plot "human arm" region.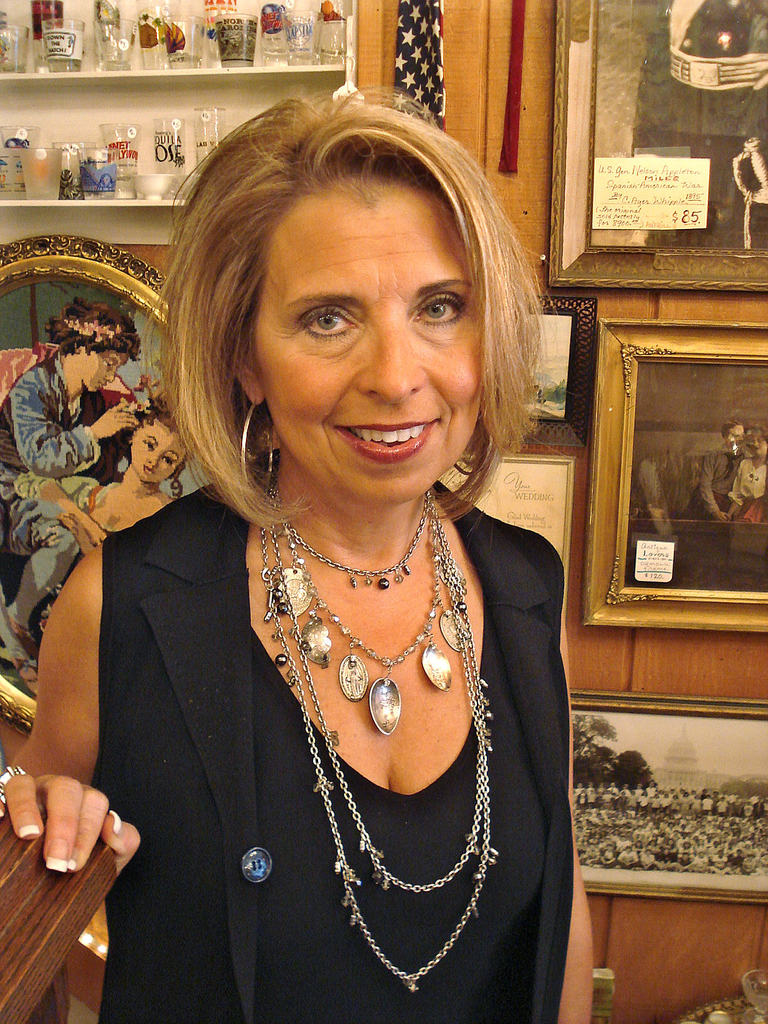
Plotted at <region>553, 566, 595, 1023</region>.
